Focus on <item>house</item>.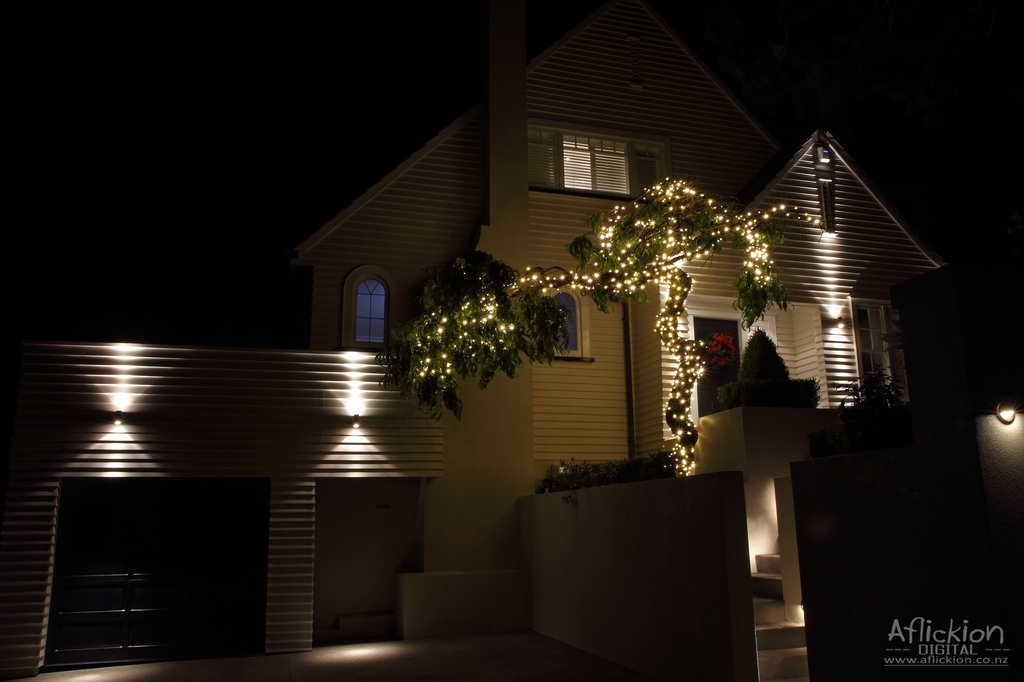
Focused at [left=0, top=14, right=943, bottom=679].
